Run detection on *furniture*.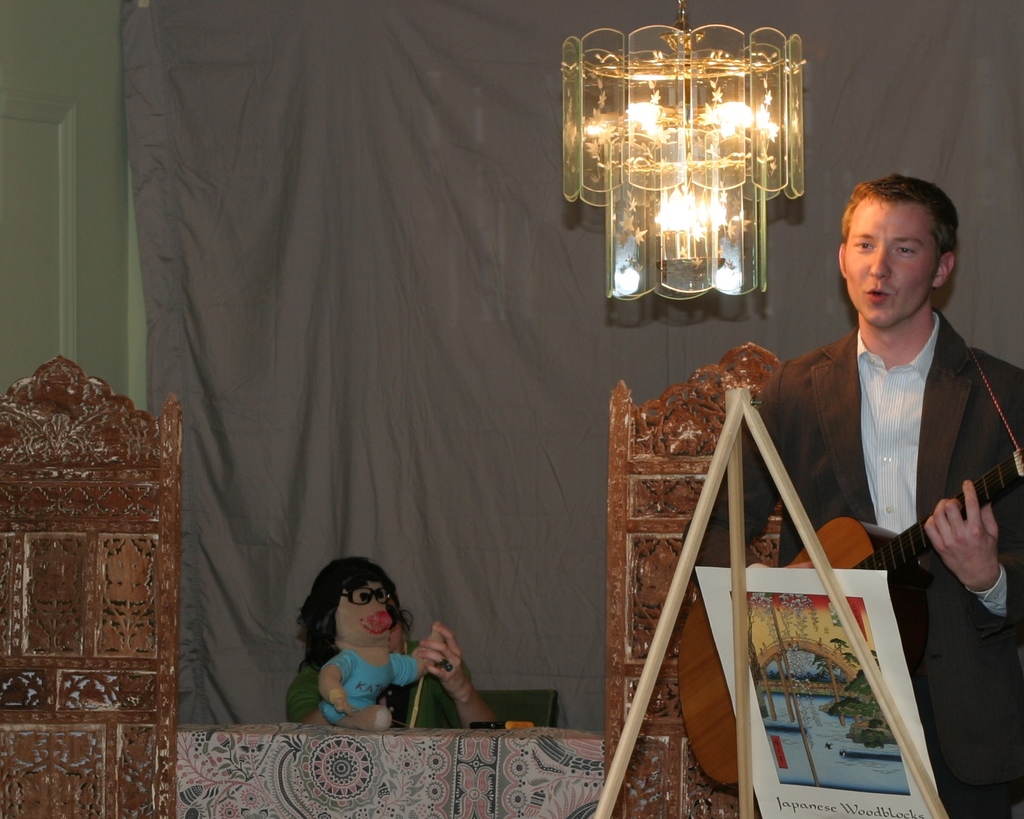
Result: <bbox>590, 384, 950, 818</bbox>.
